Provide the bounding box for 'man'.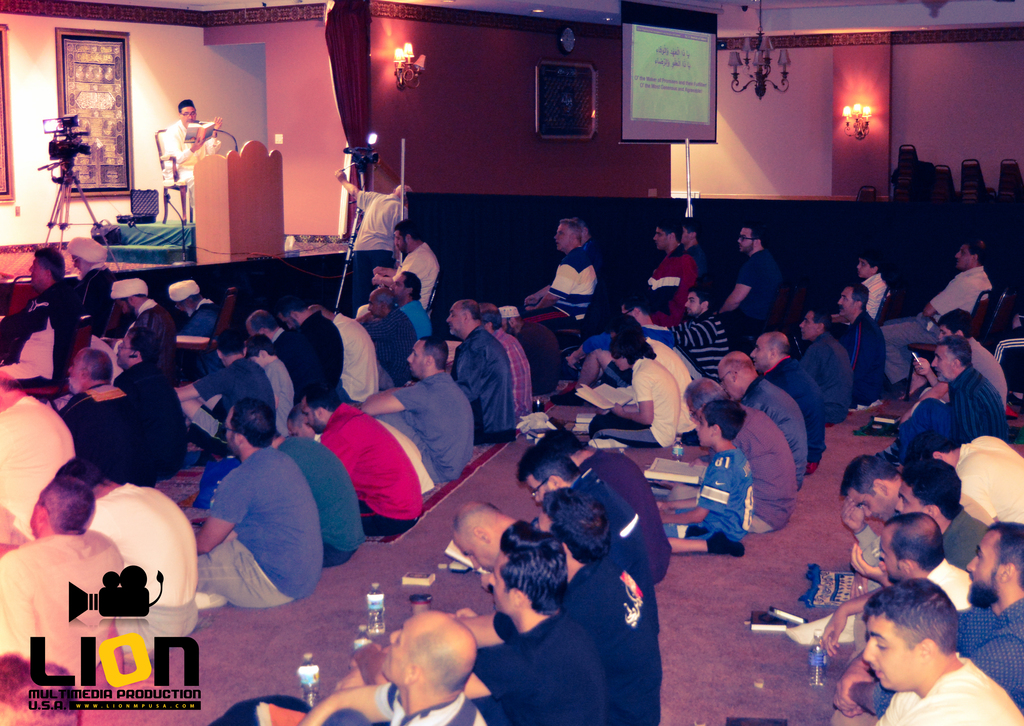
[x1=181, y1=425, x2=333, y2=624].
